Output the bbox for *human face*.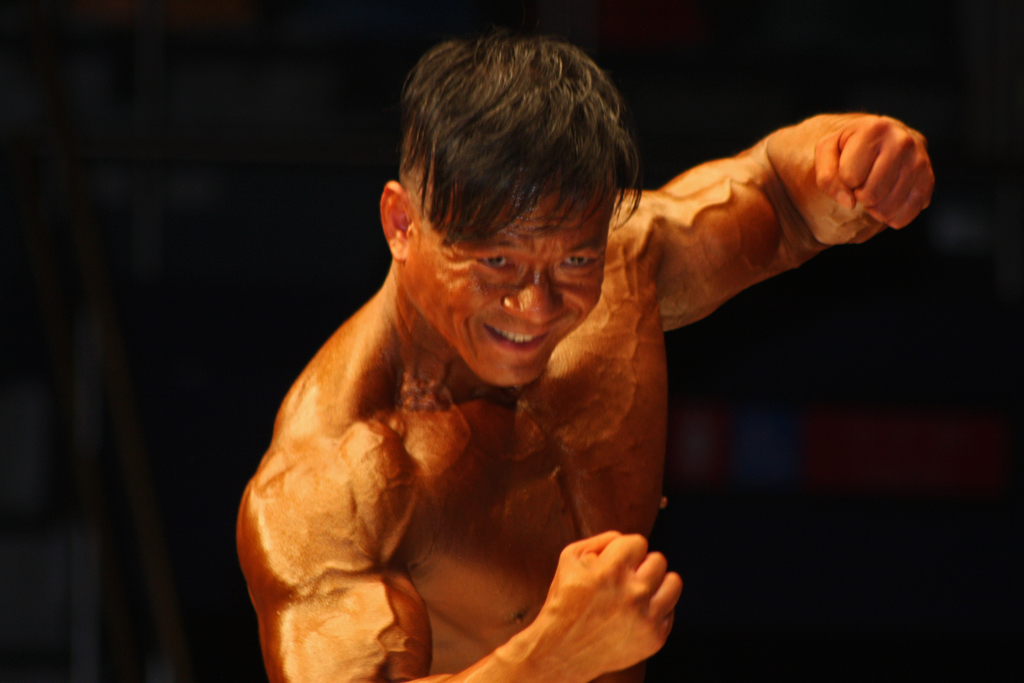
(417, 183, 620, 386).
